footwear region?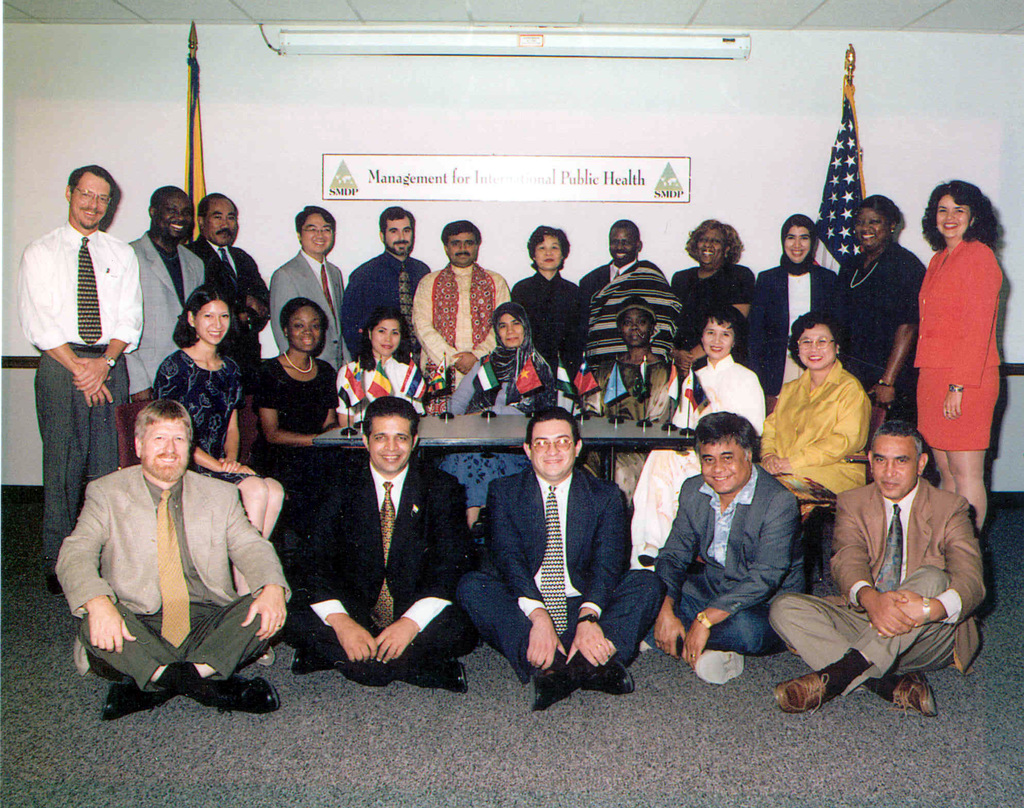
(left=97, top=681, right=153, bottom=726)
